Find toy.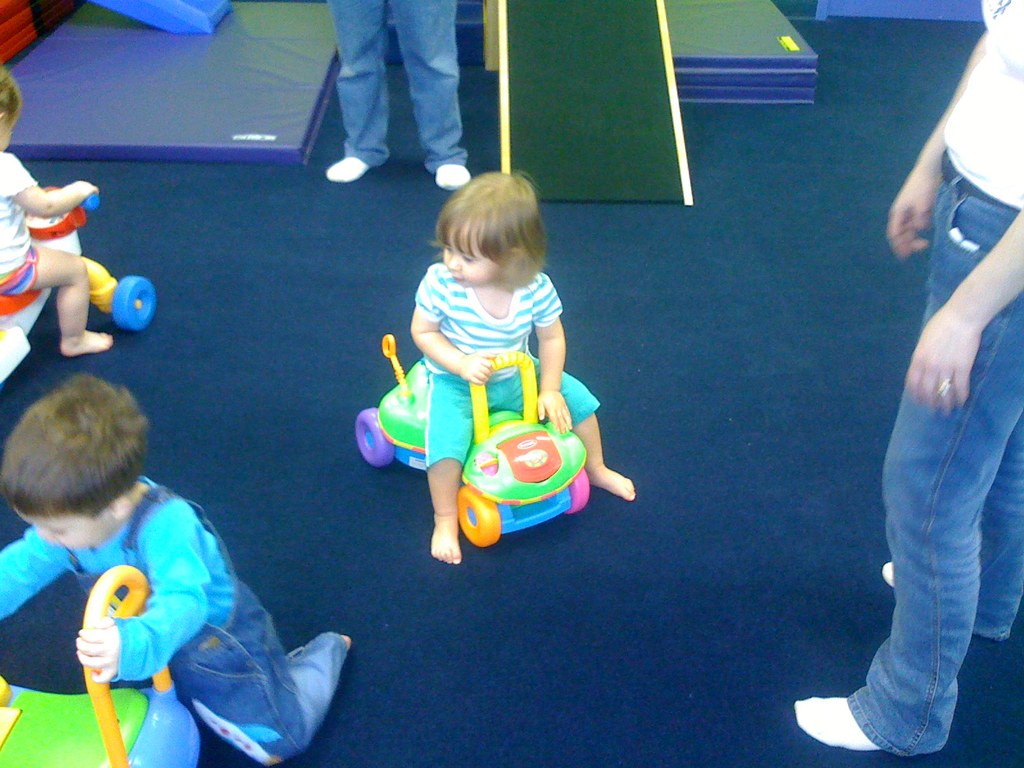
<box>355,335,591,547</box>.
